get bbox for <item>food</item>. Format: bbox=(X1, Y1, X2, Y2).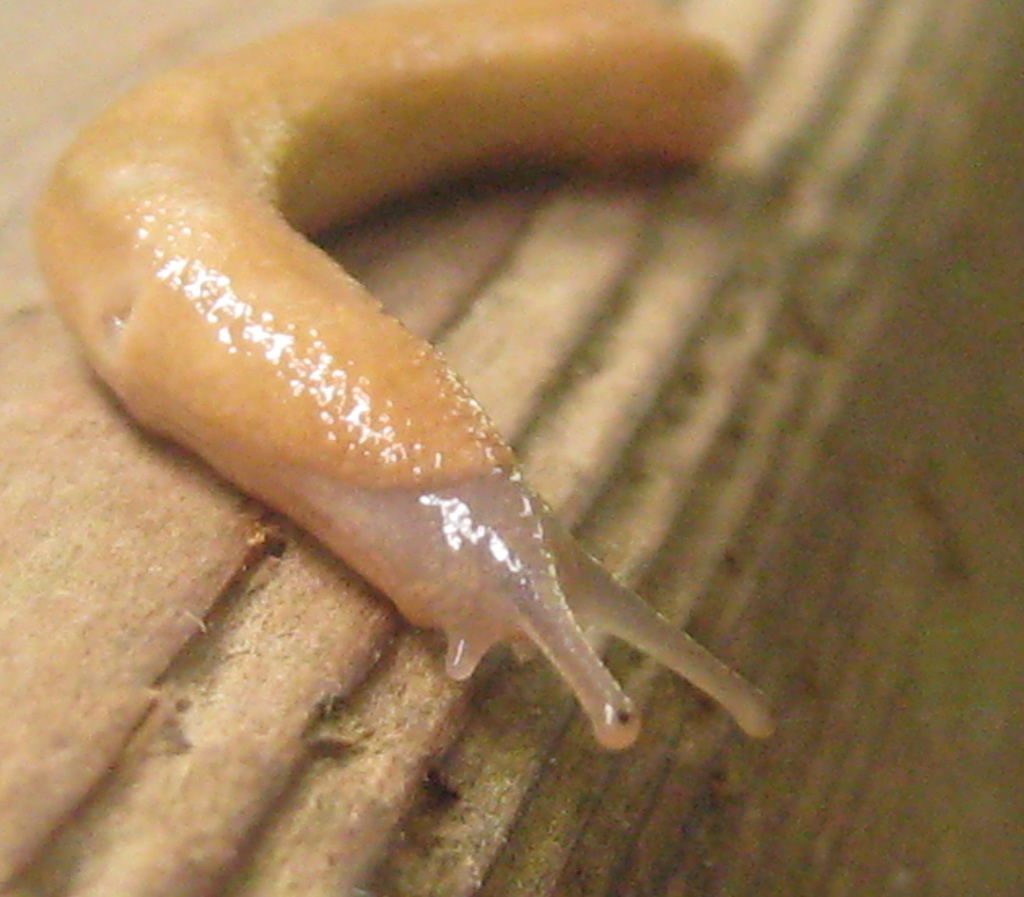
bbox=(25, 0, 782, 751).
